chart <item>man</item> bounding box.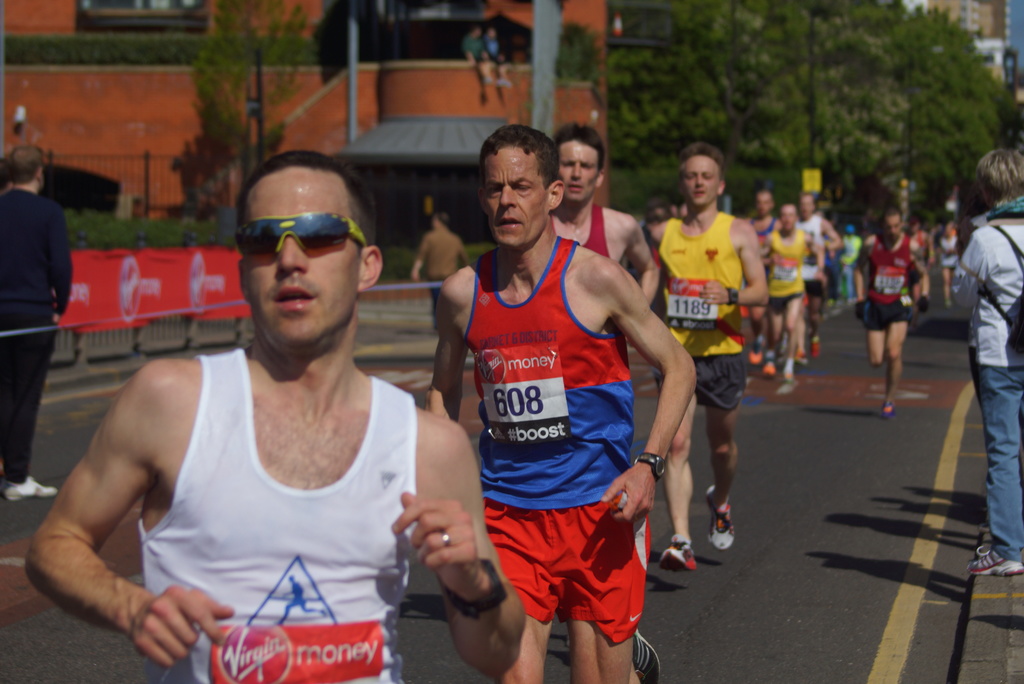
Charted: x1=801 y1=199 x2=845 y2=359.
